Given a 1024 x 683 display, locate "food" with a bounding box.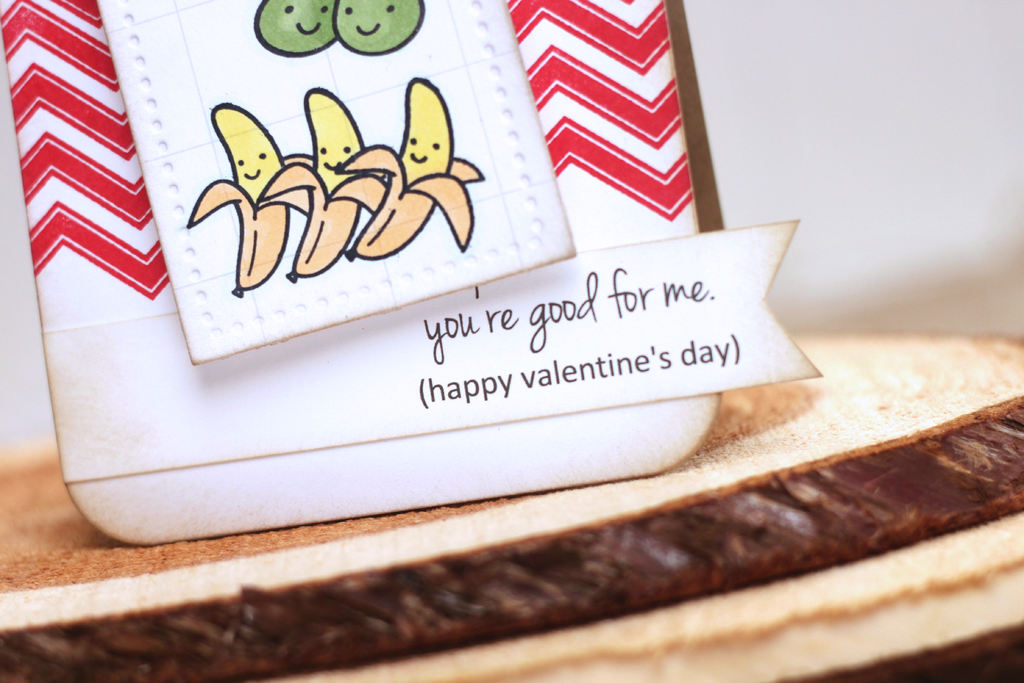
Located: 332,0,427,60.
